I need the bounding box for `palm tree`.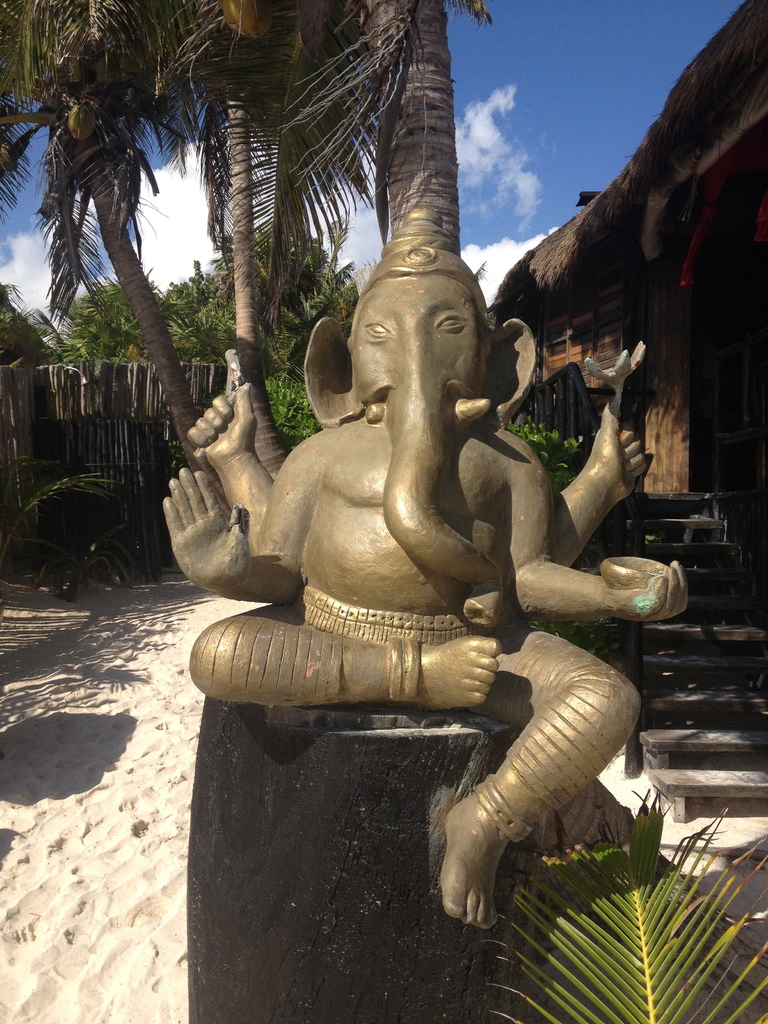
Here it is: <box>184,0,291,447</box>.
